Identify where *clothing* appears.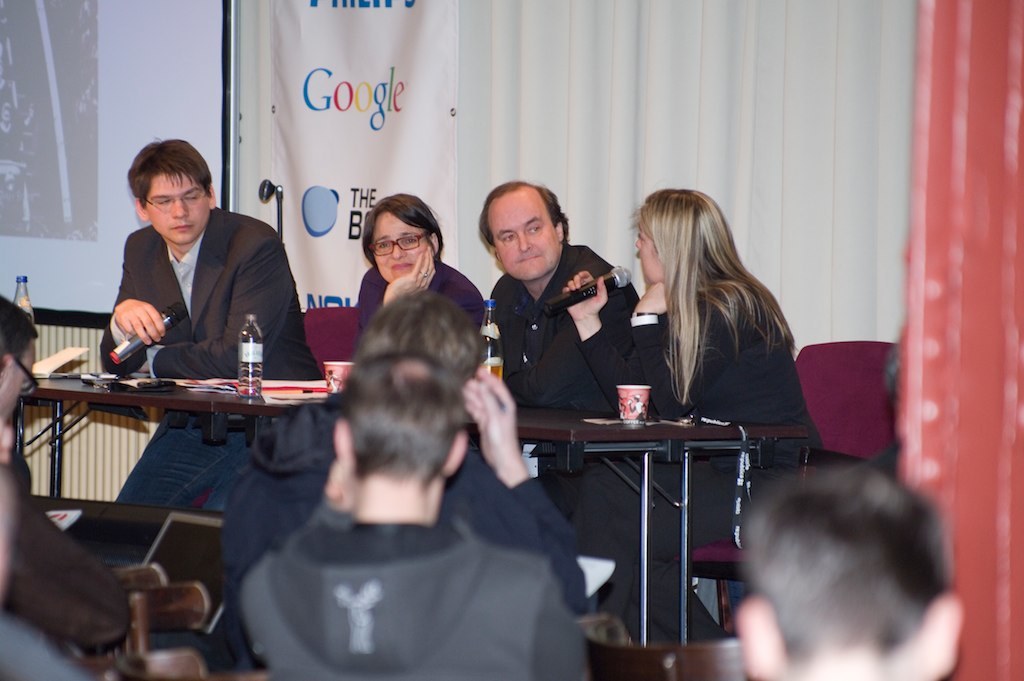
Appears at locate(95, 211, 335, 577).
